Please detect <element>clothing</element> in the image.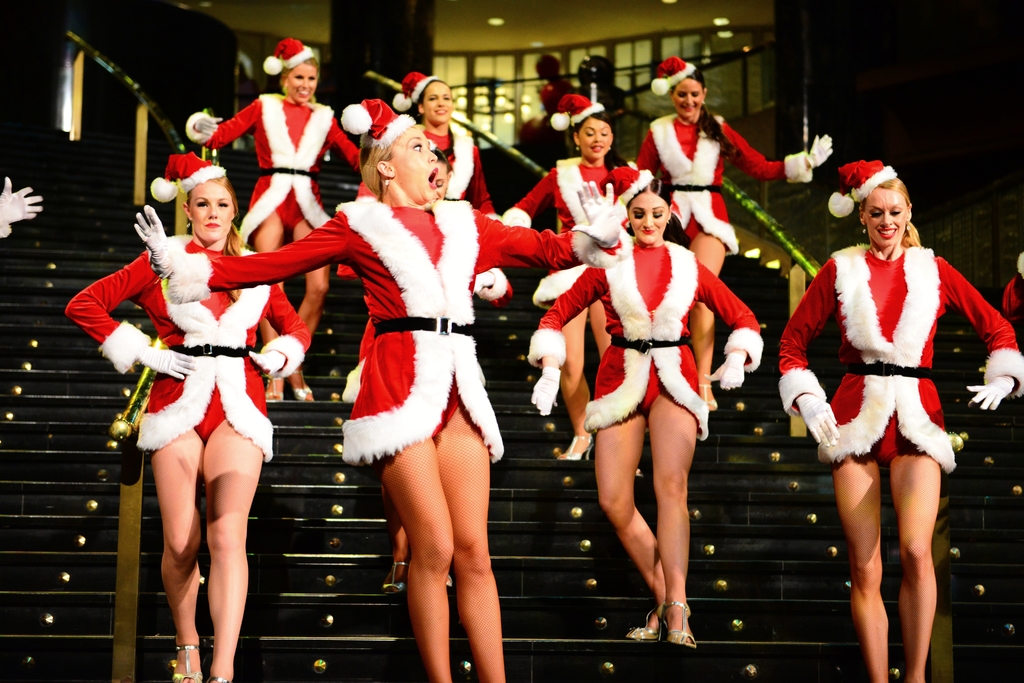
bbox=[638, 108, 812, 251].
